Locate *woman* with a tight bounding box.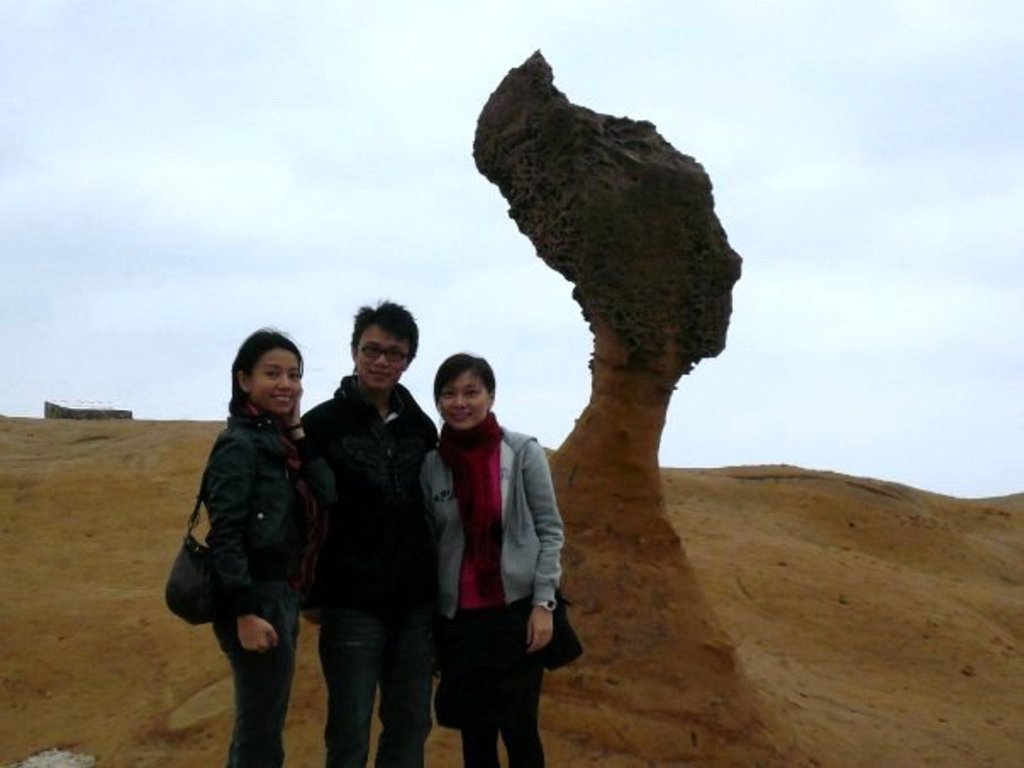
[202, 327, 312, 766].
